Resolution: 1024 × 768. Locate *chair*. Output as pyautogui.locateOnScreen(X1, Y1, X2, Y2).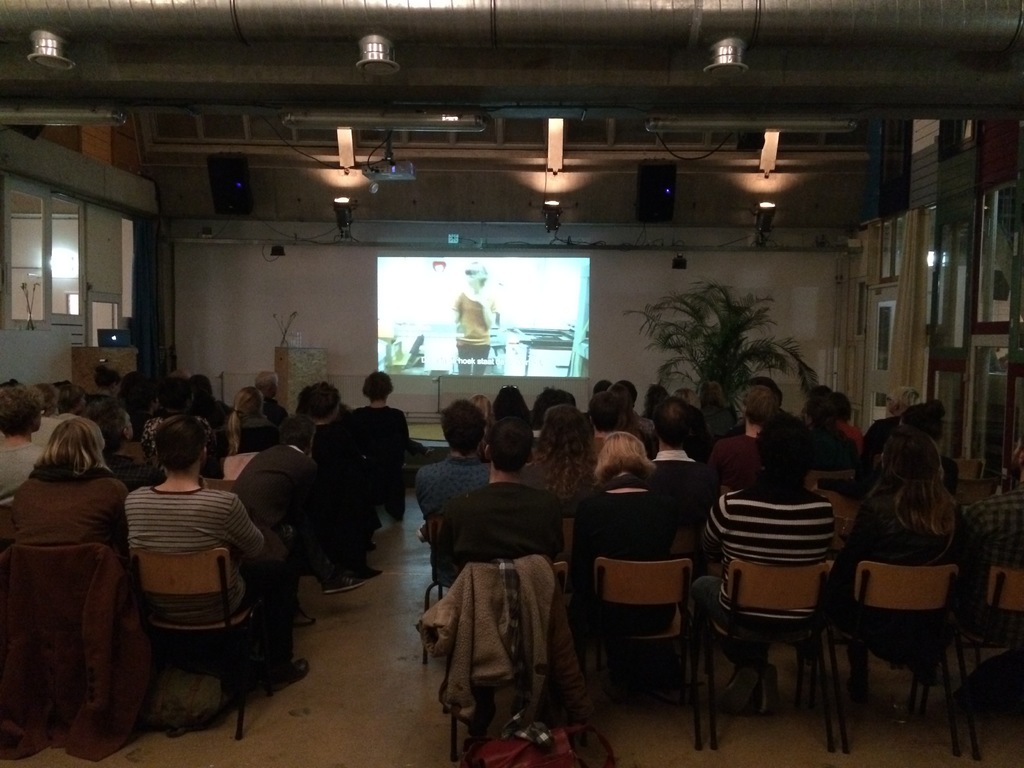
pyautogui.locateOnScreen(589, 532, 715, 740).
